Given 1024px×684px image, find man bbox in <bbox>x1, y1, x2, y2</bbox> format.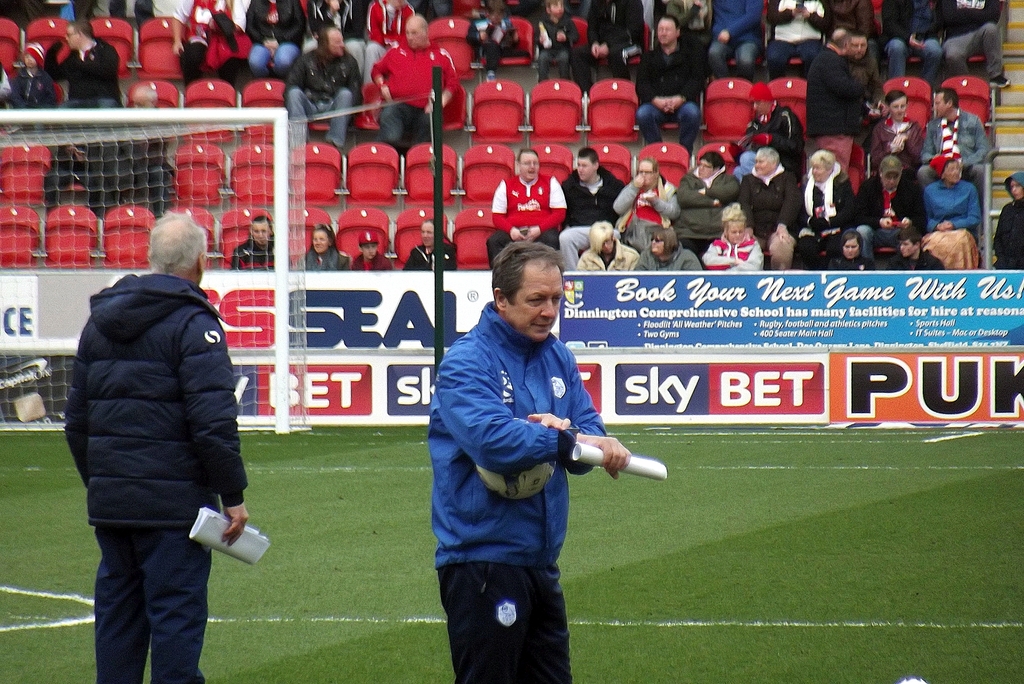
<bbox>884, 224, 946, 272</bbox>.
